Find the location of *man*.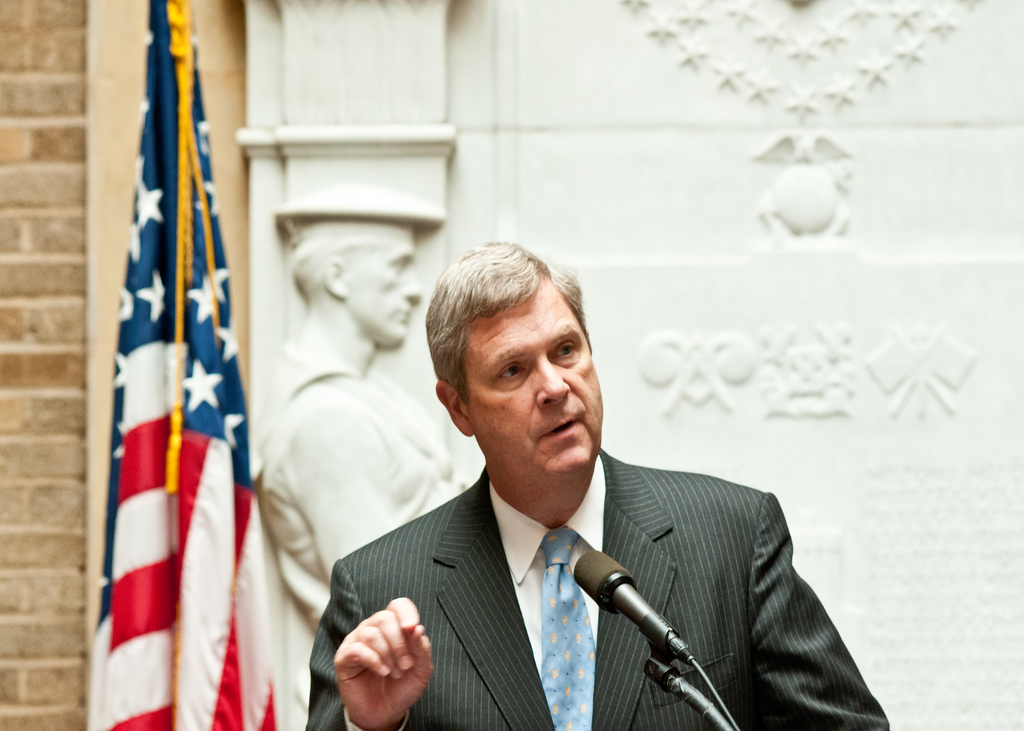
Location: 291 278 867 721.
